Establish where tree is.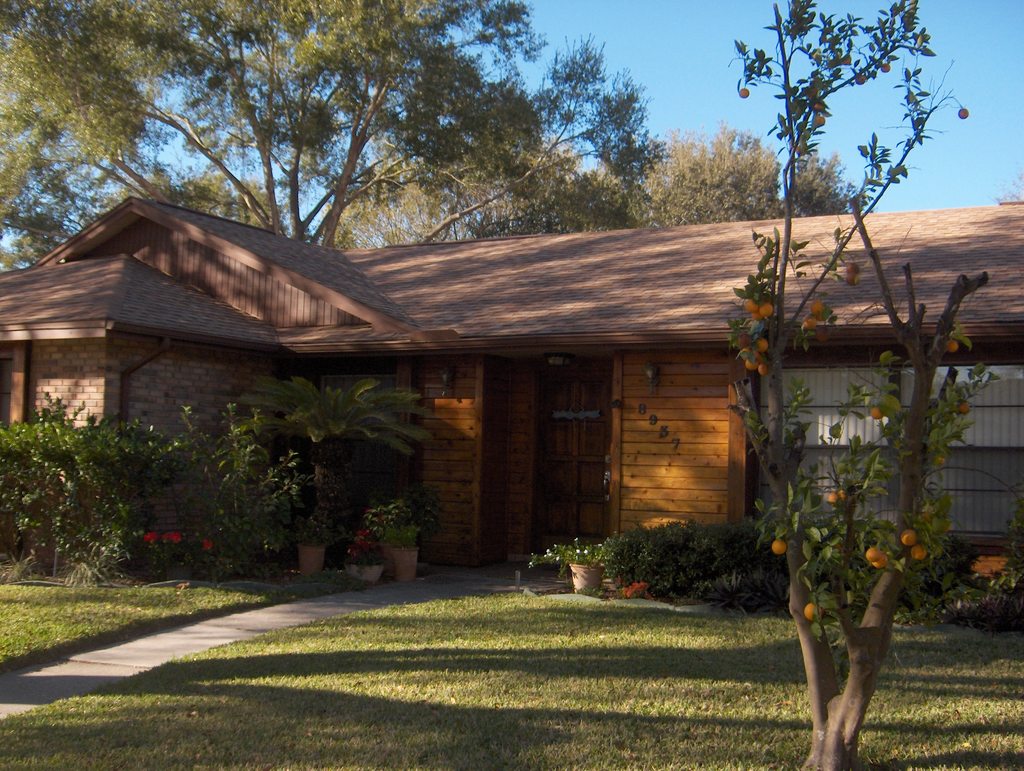
Established at bbox(723, 0, 997, 770).
